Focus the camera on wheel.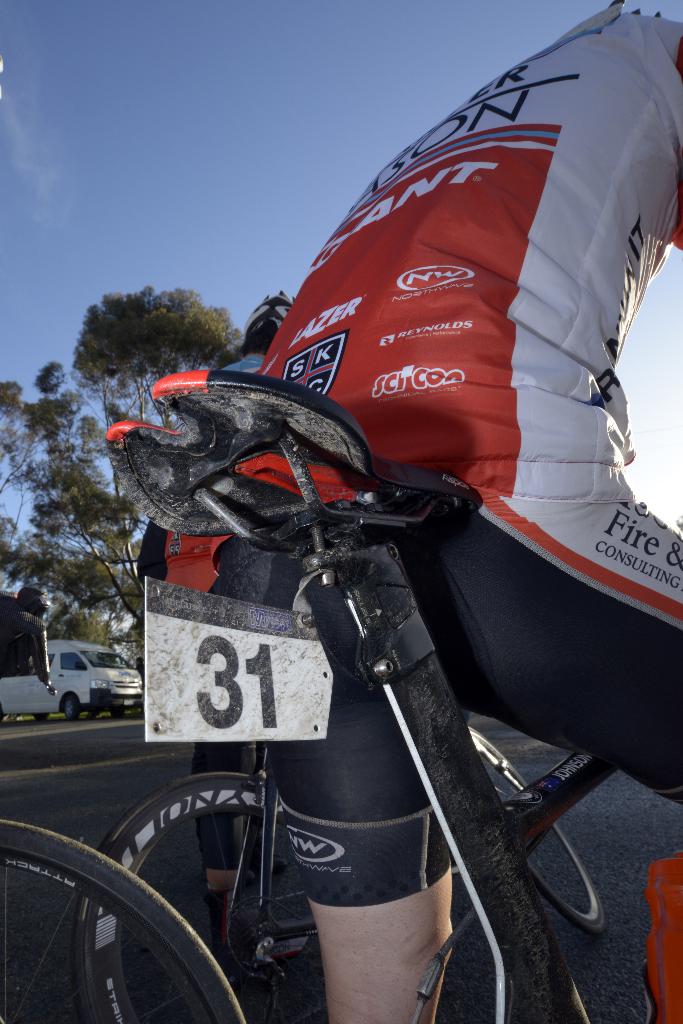
Focus region: bbox=(75, 770, 288, 1022).
